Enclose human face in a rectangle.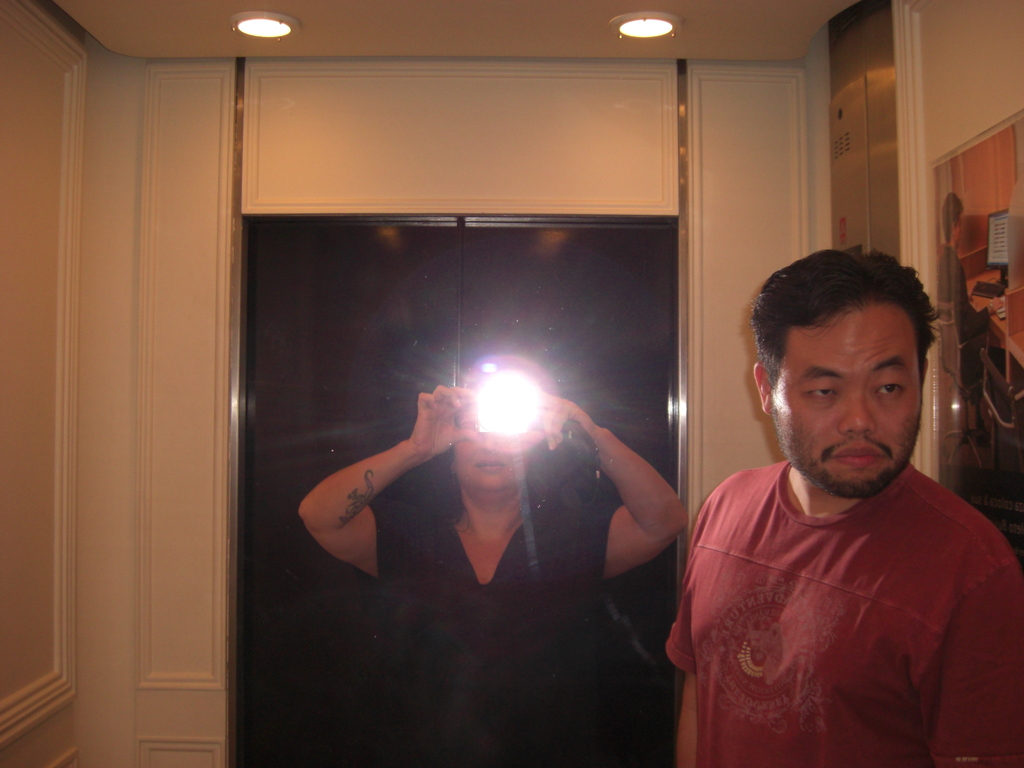
448 445 532 506.
